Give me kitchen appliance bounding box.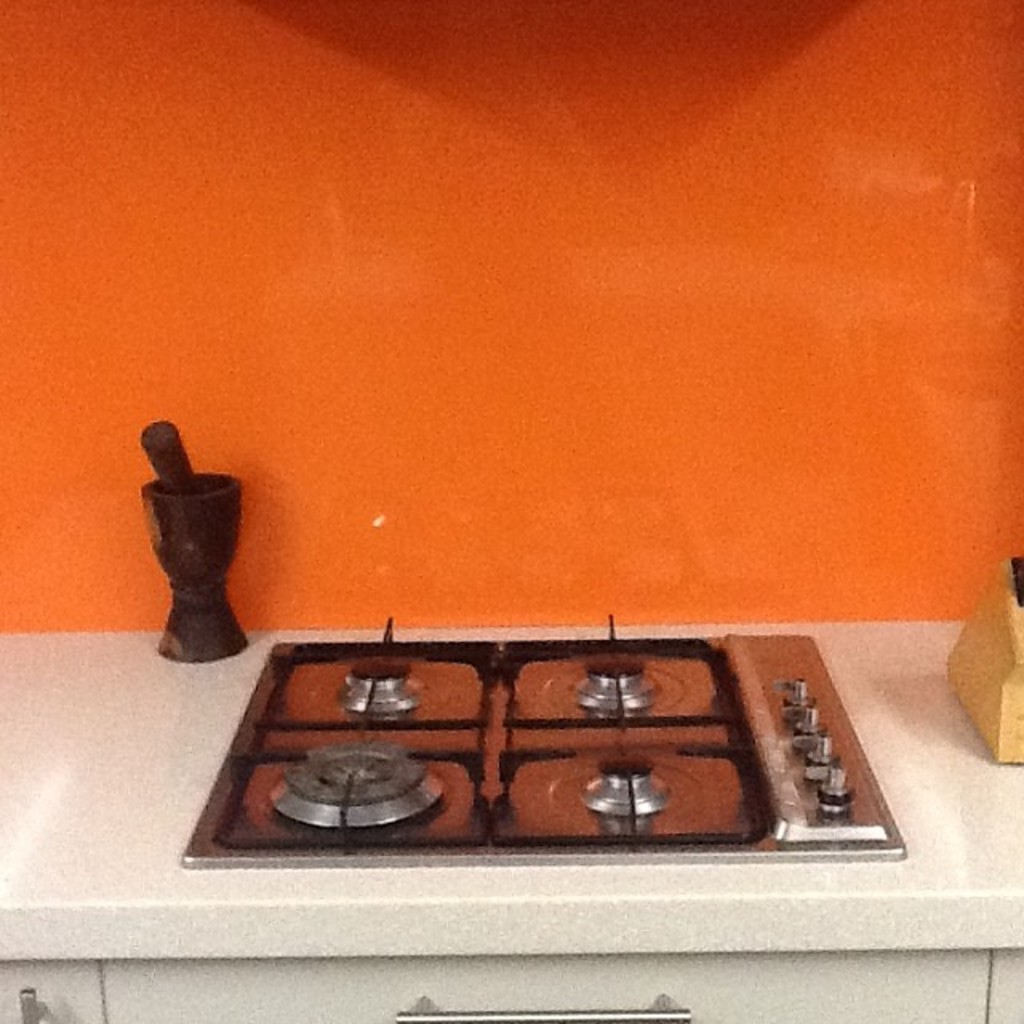
[left=141, top=418, right=250, bottom=661].
